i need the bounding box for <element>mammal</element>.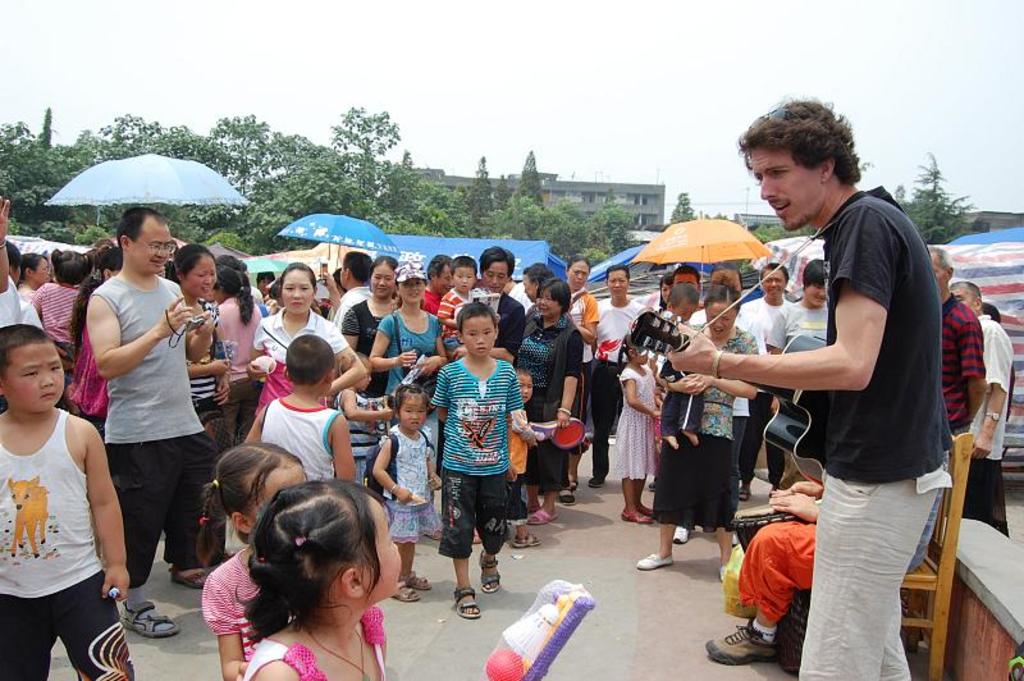
Here it is: region(591, 265, 646, 485).
